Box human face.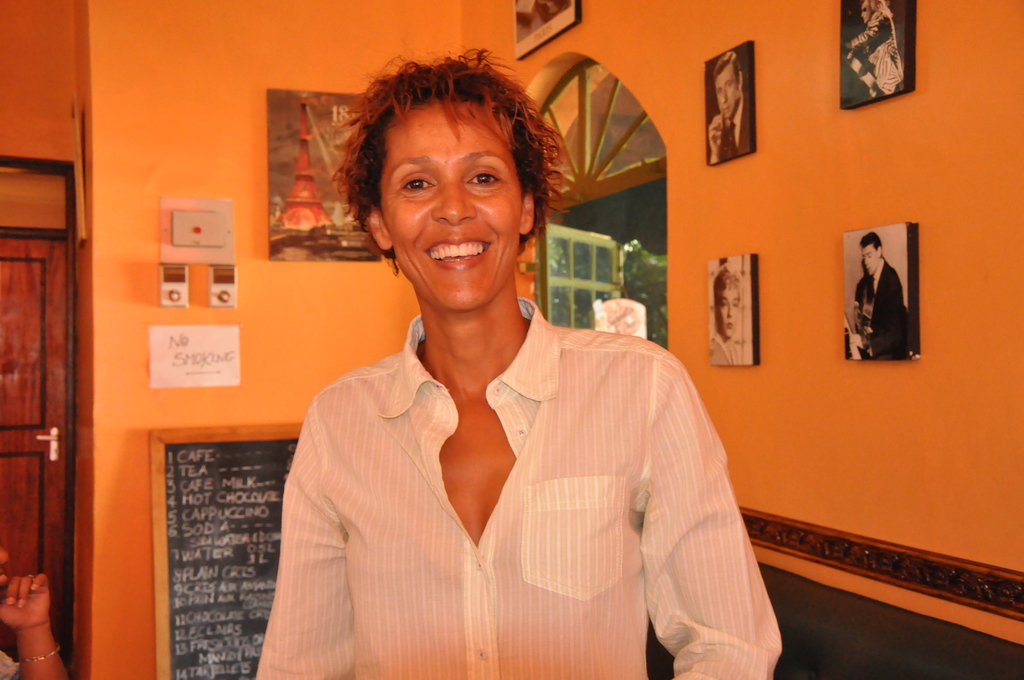
Rect(860, 243, 883, 276).
